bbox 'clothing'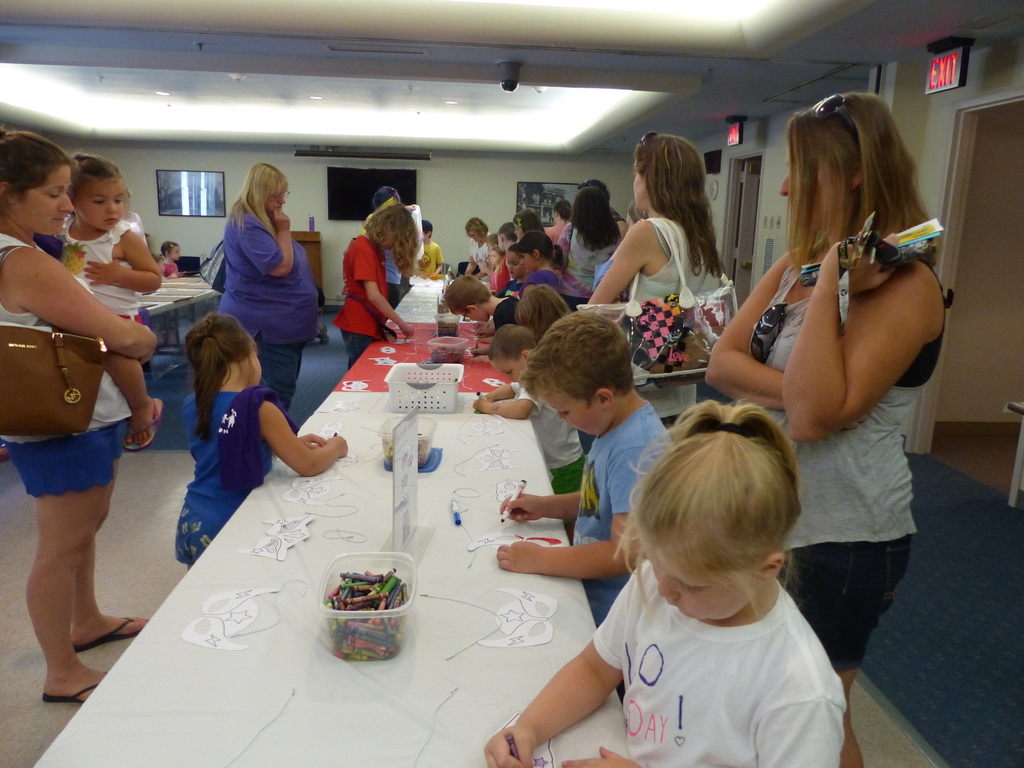
locate(388, 249, 404, 310)
